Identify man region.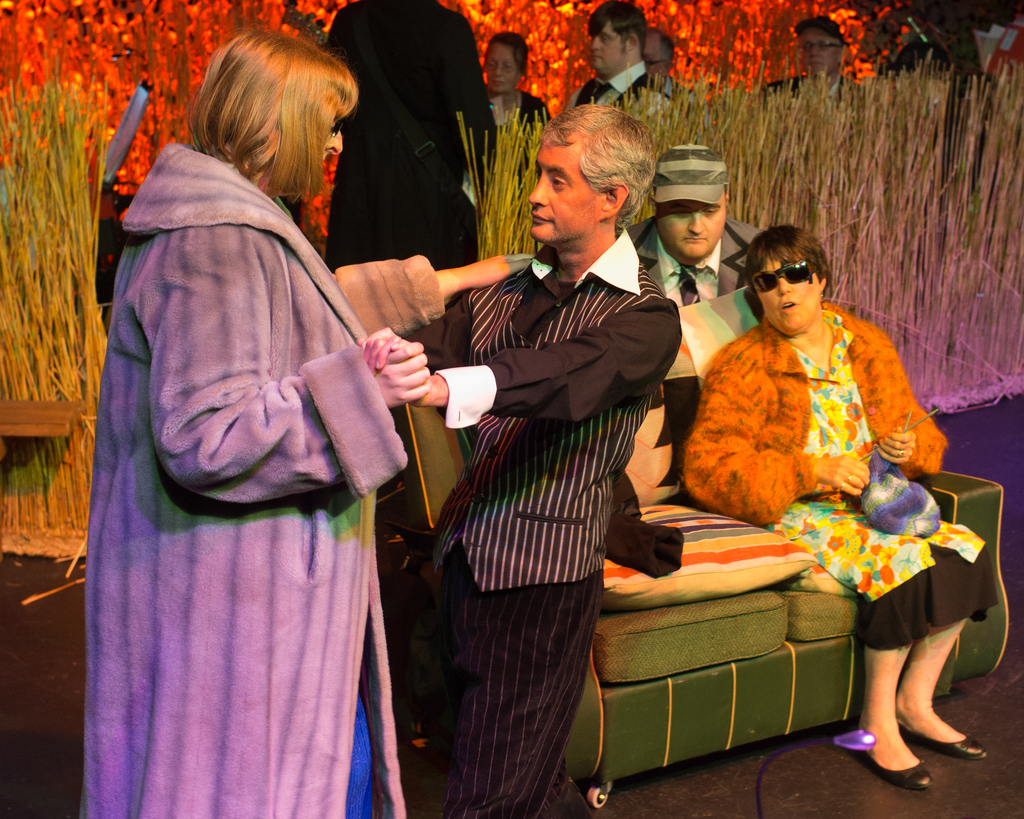
Region: locate(568, 0, 678, 119).
